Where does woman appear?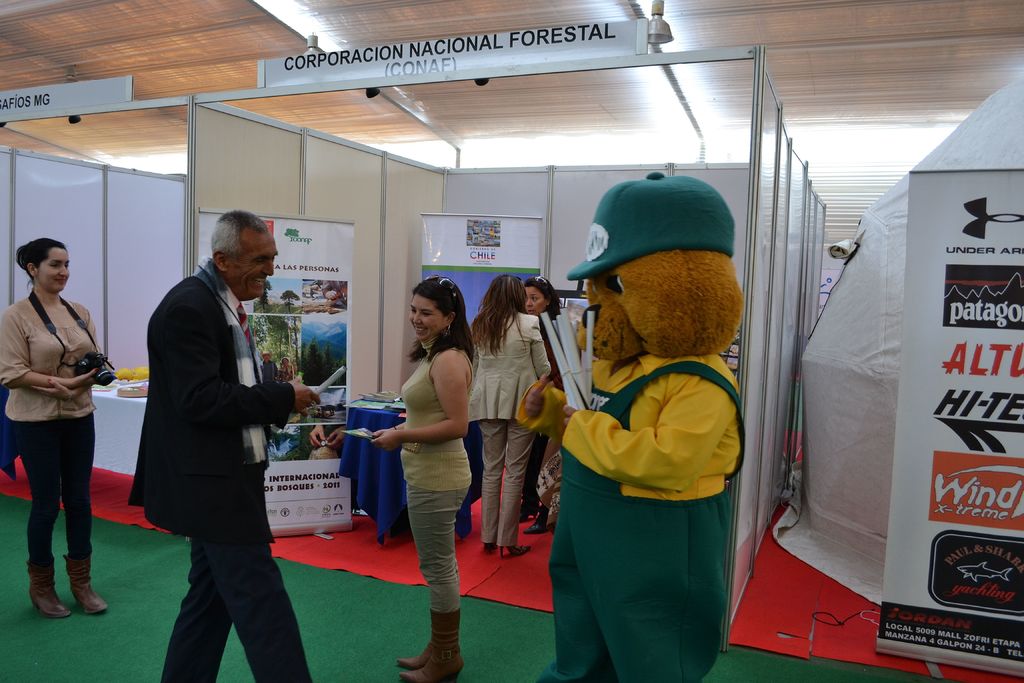
Appears at 5:233:115:617.
